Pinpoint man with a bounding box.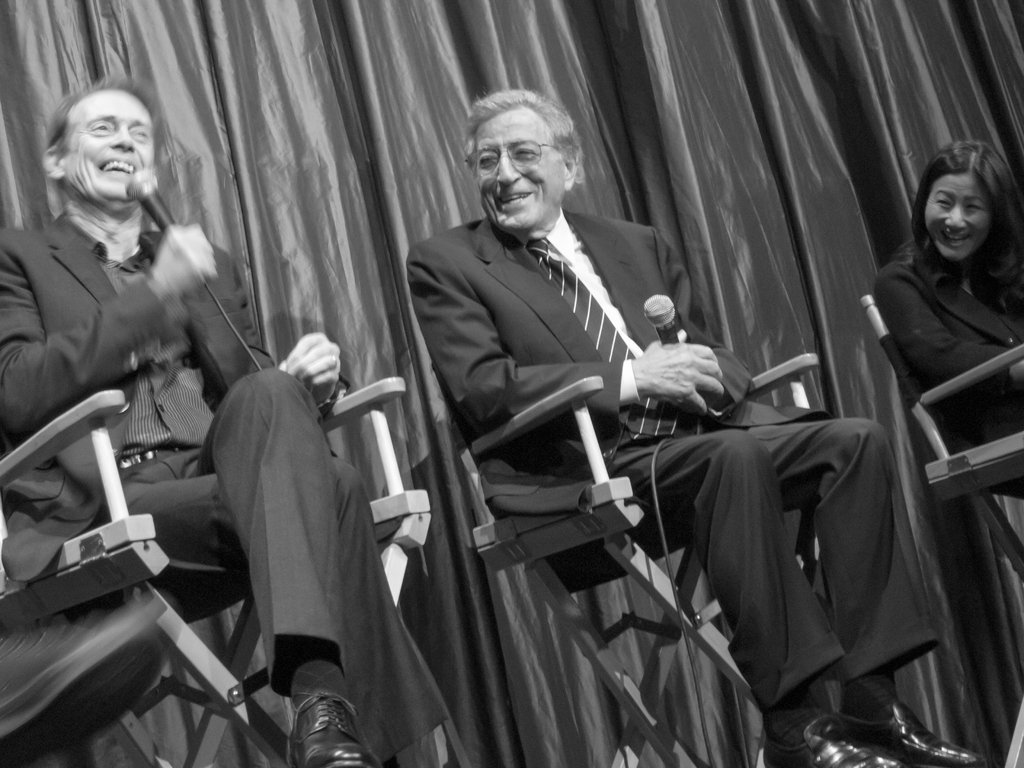
Rect(404, 83, 985, 767).
